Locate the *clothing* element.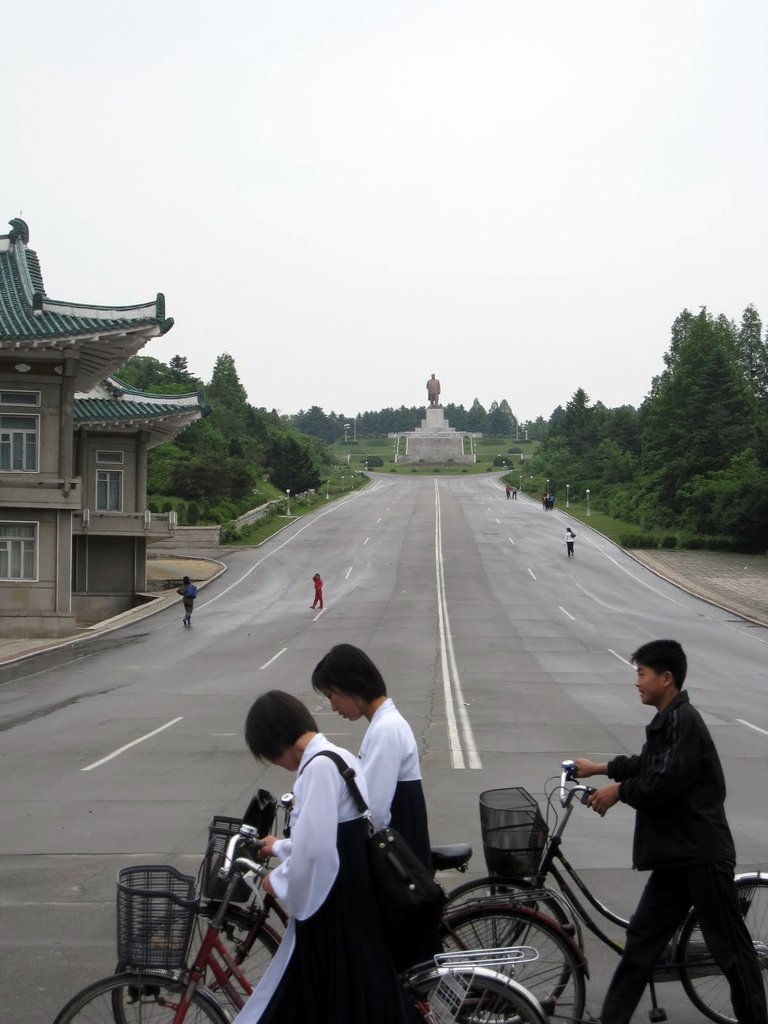
Element bbox: l=563, t=532, r=573, b=555.
